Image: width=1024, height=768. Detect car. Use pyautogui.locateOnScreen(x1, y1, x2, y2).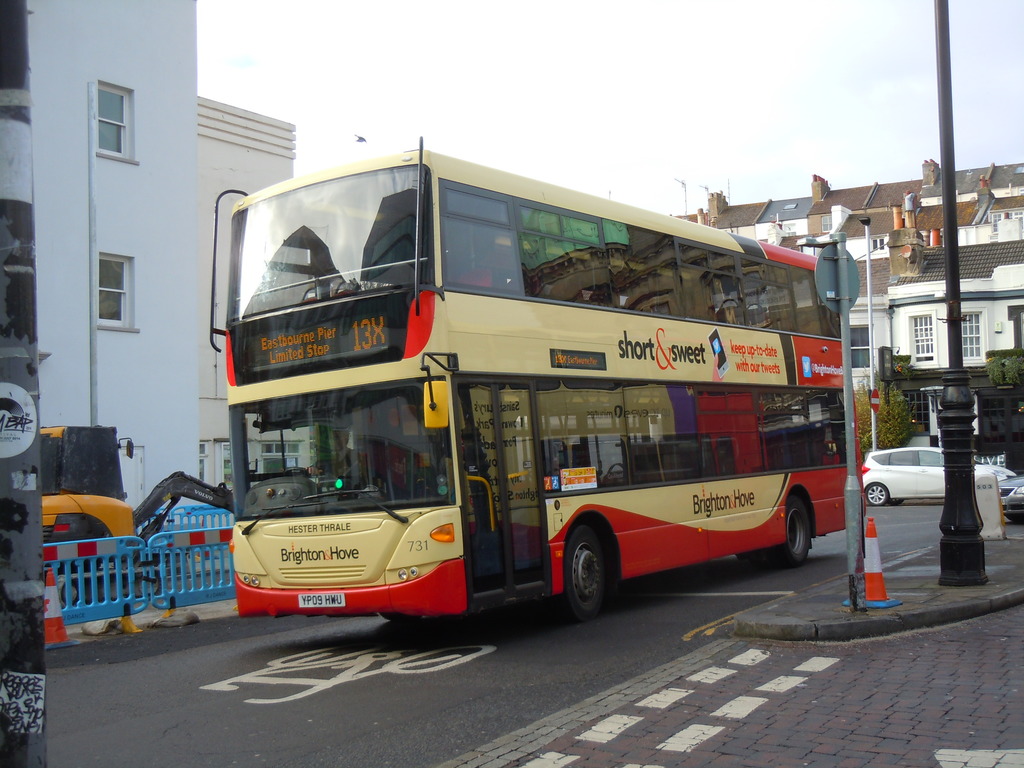
pyautogui.locateOnScreen(991, 474, 1023, 525).
